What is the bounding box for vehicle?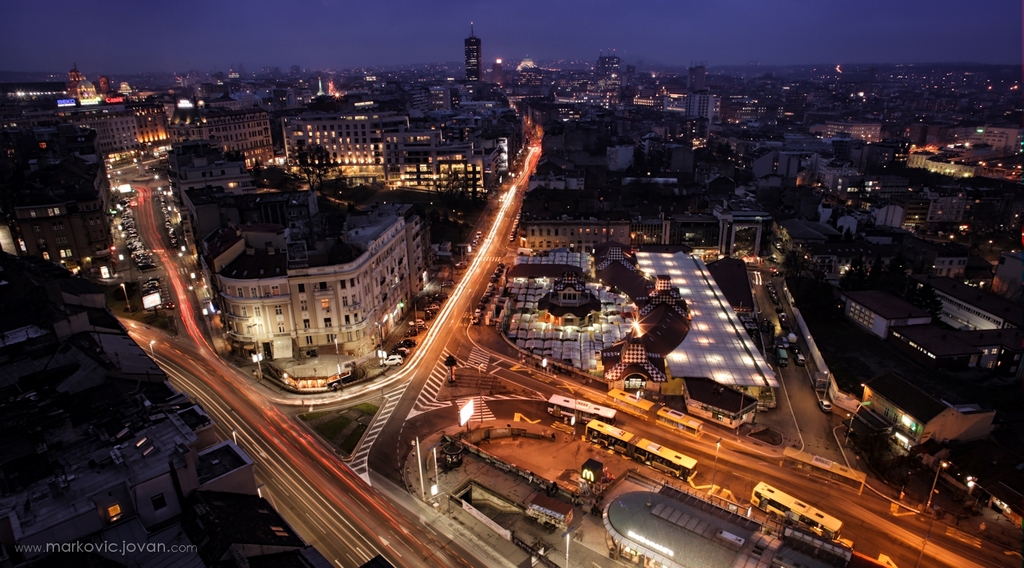
bbox(114, 192, 159, 273).
